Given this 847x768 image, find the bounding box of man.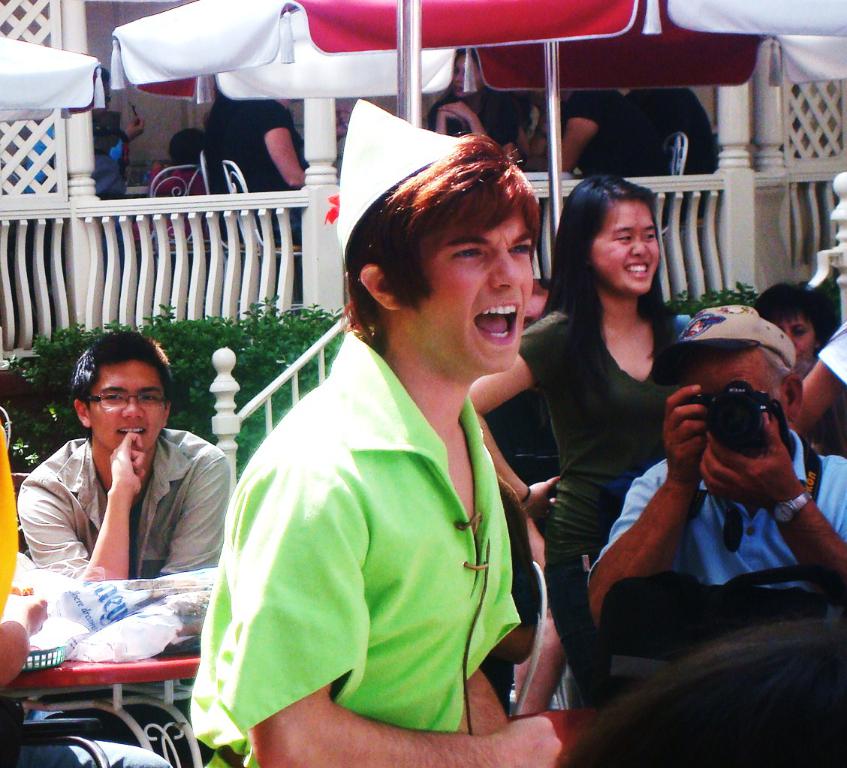
[180, 165, 571, 749].
